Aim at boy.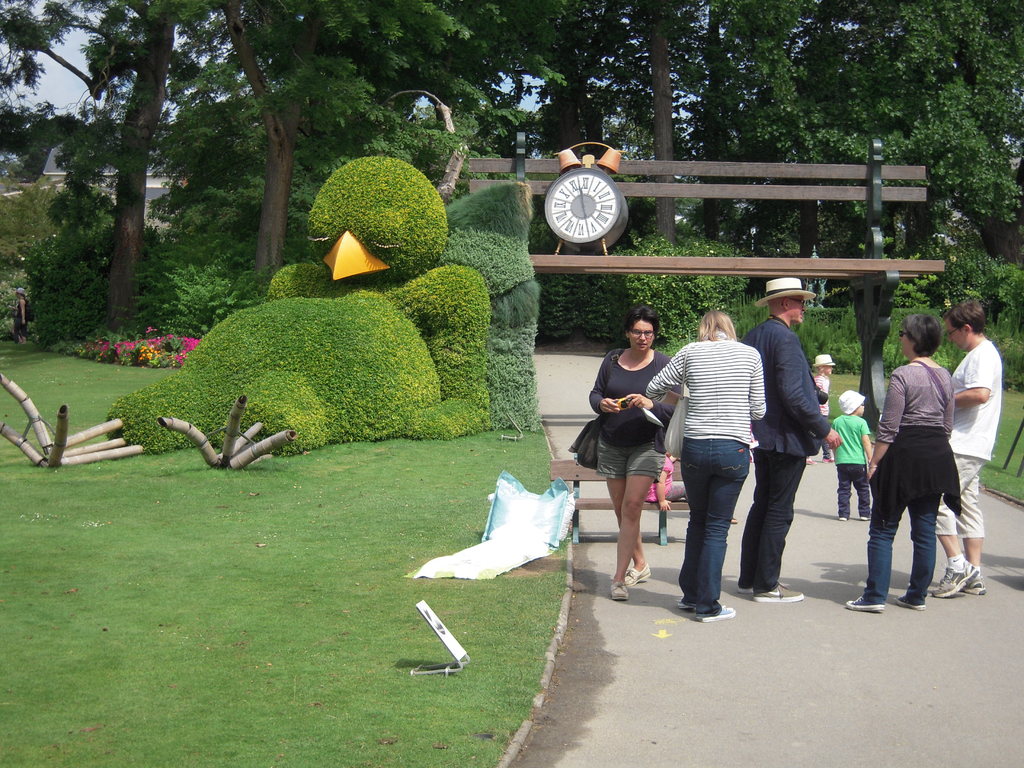
Aimed at bbox=(835, 392, 877, 518).
